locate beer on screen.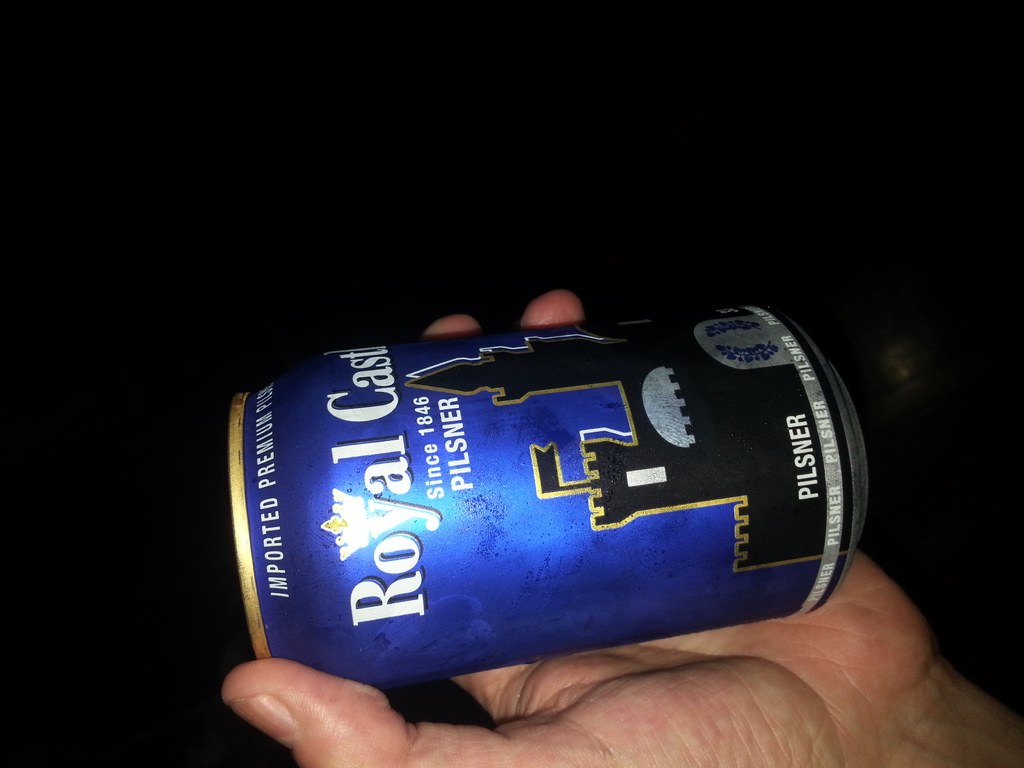
On screen at bbox=[218, 290, 879, 691].
